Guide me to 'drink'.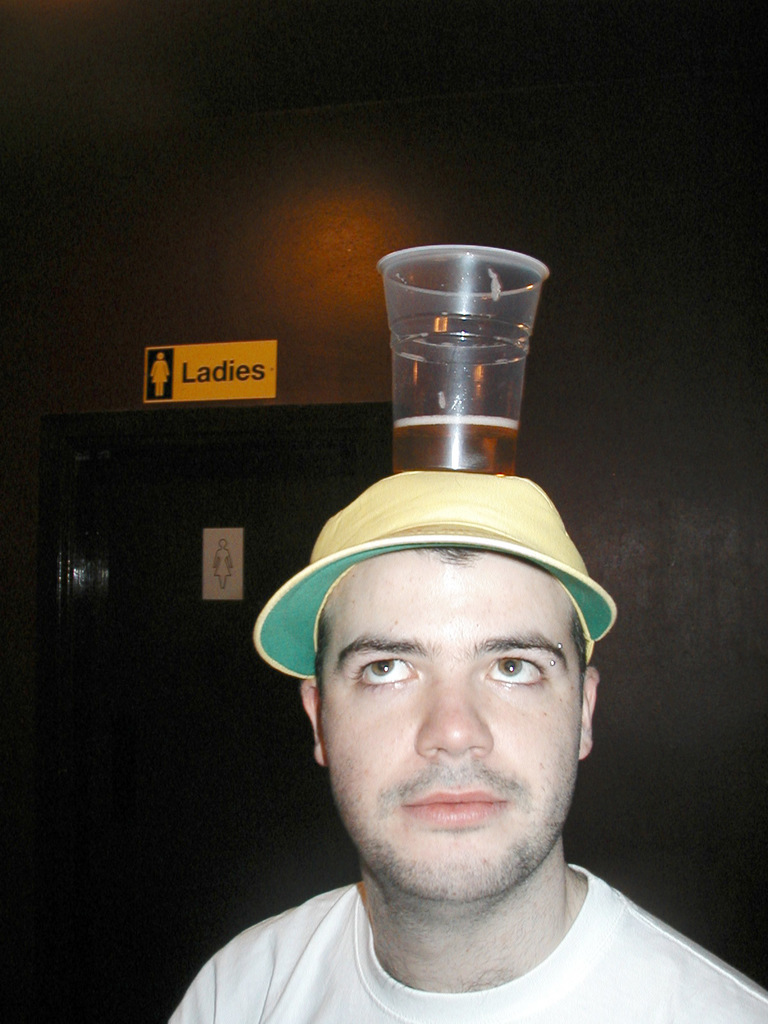
Guidance: 383, 231, 557, 480.
